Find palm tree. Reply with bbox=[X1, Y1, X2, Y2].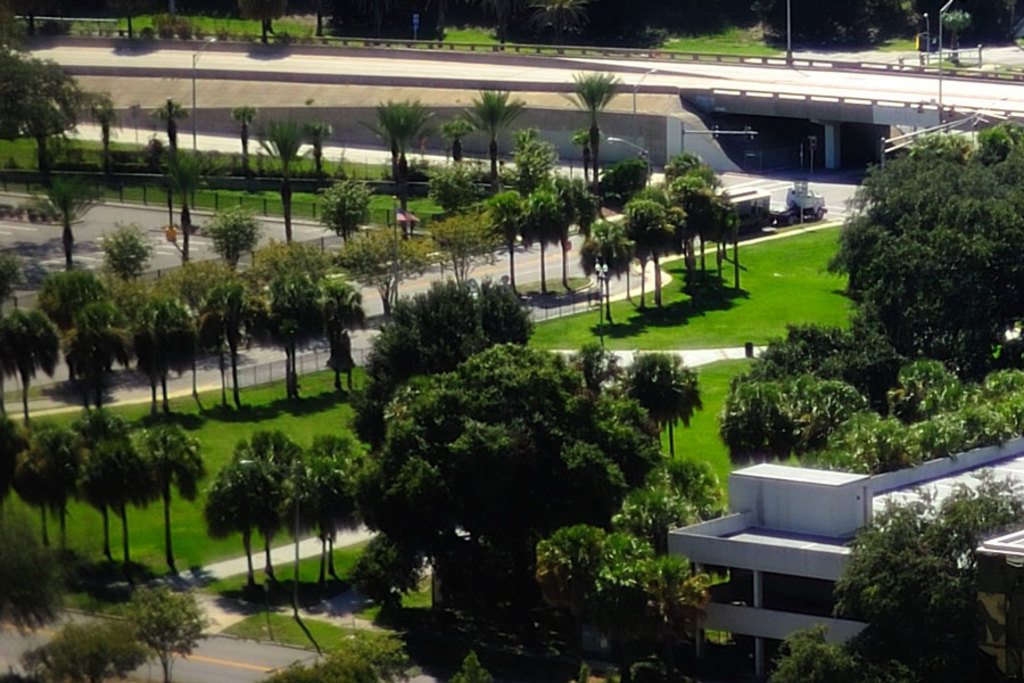
bbox=[206, 195, 250, 274].
